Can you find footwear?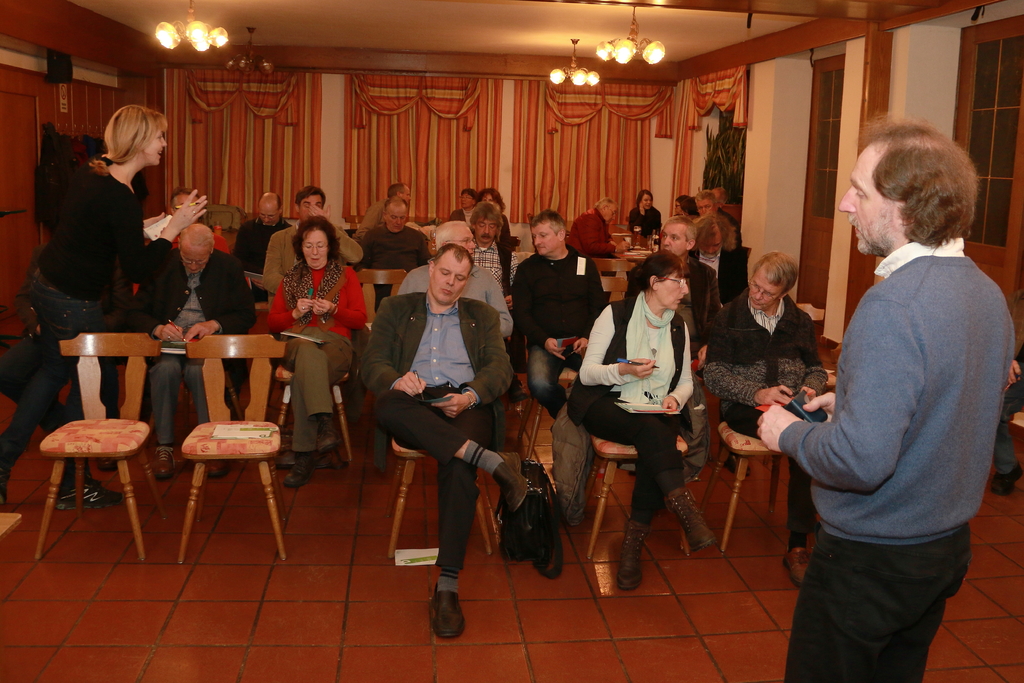
Yes, bounding box: detection(52, 475, 124, 508).
